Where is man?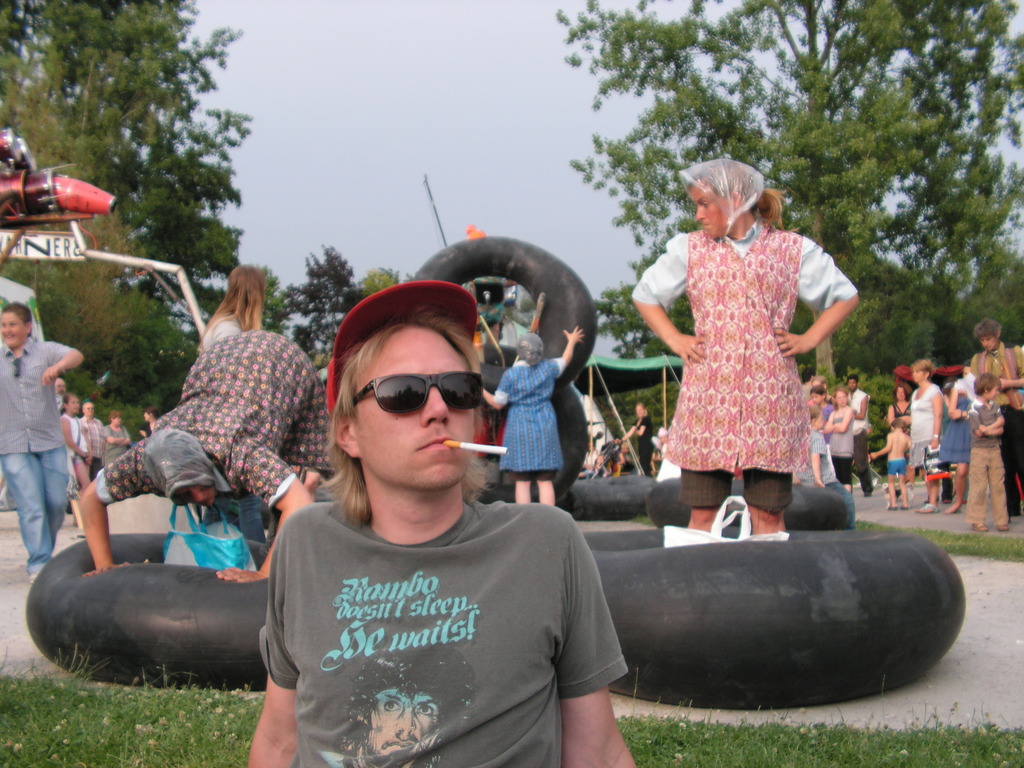
<region>74, 399, 106, 476</region>.
